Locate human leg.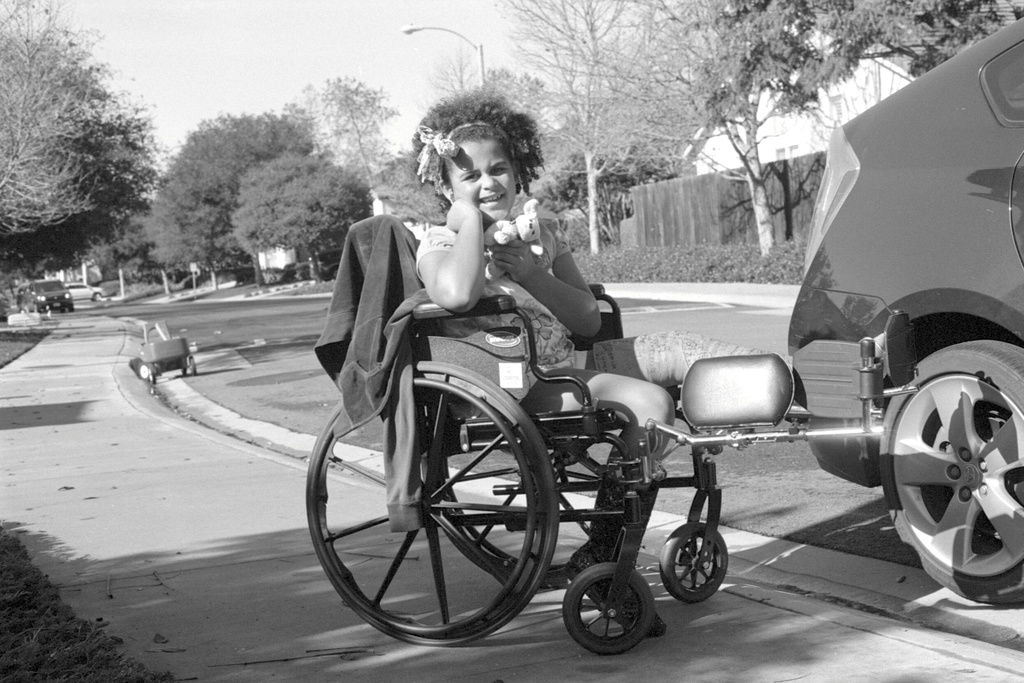
Bounding box: 522:367:673:634.
